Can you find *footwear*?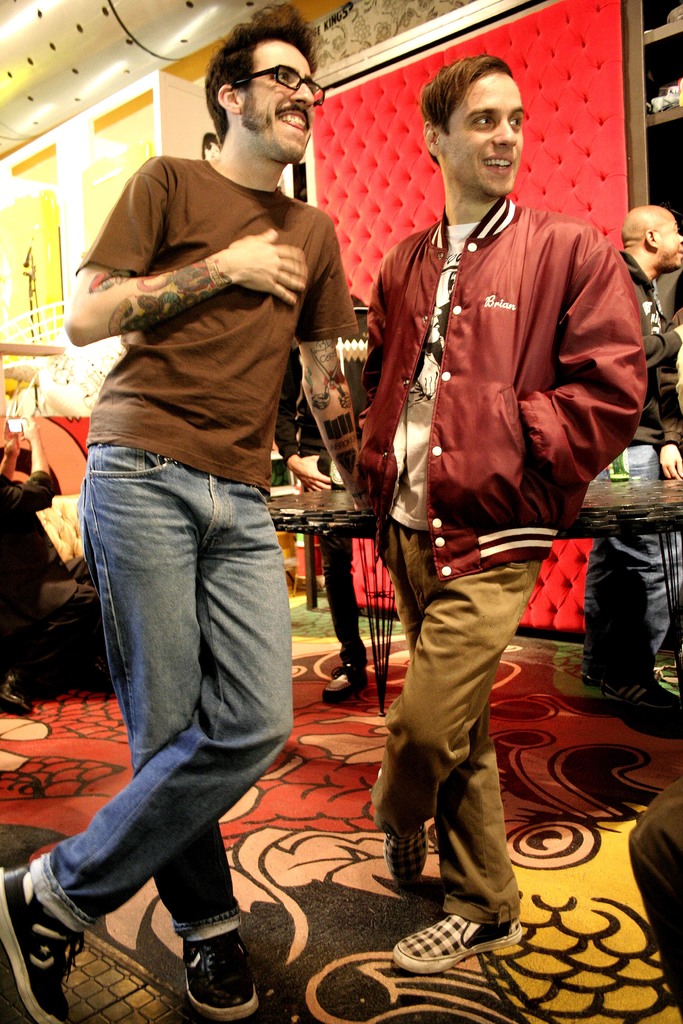
Yes, bounding box: x1=587, y1=674, x2=674, y2=709.
